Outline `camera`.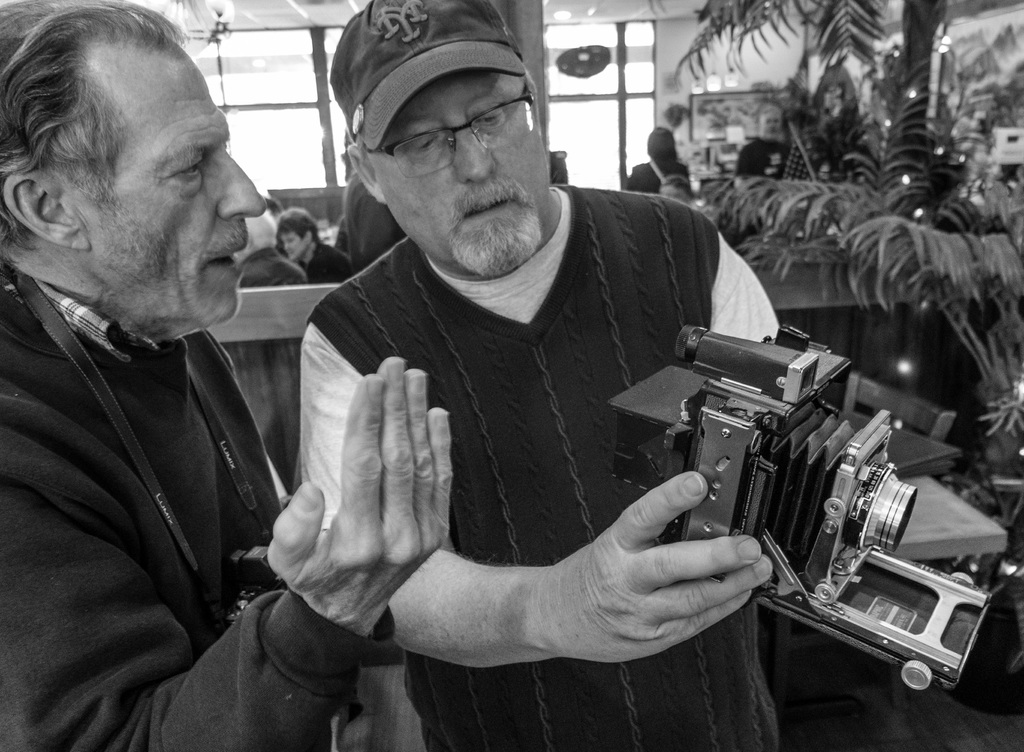
Outline: region(611, 322, 1002, 694).
